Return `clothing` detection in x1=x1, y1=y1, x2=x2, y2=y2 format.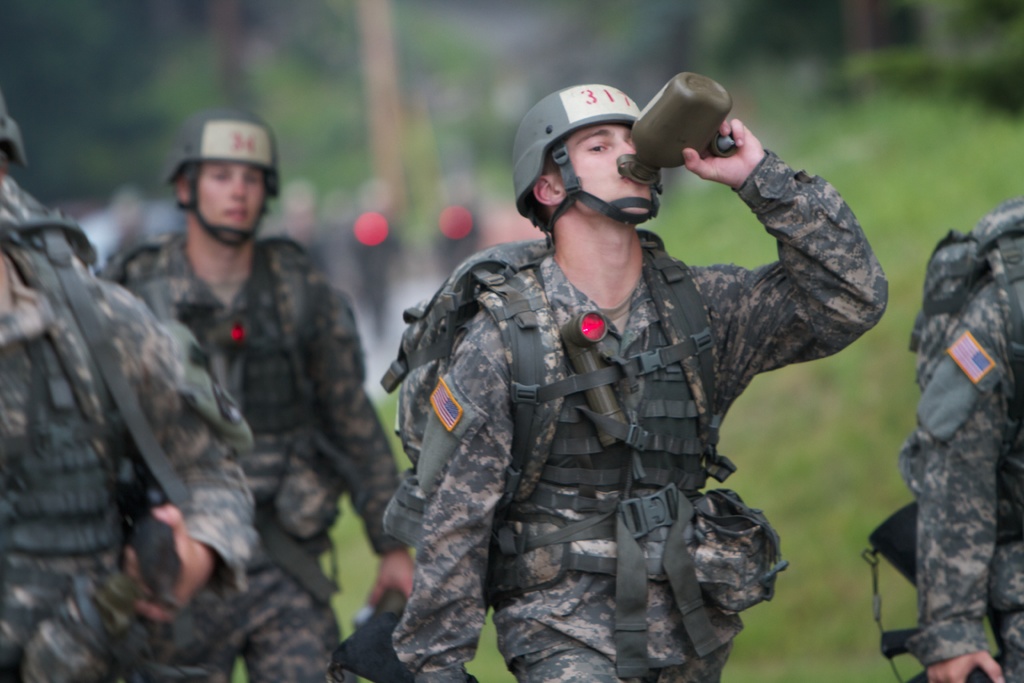
x1=371, y1=117, x2=874, y2=682.
